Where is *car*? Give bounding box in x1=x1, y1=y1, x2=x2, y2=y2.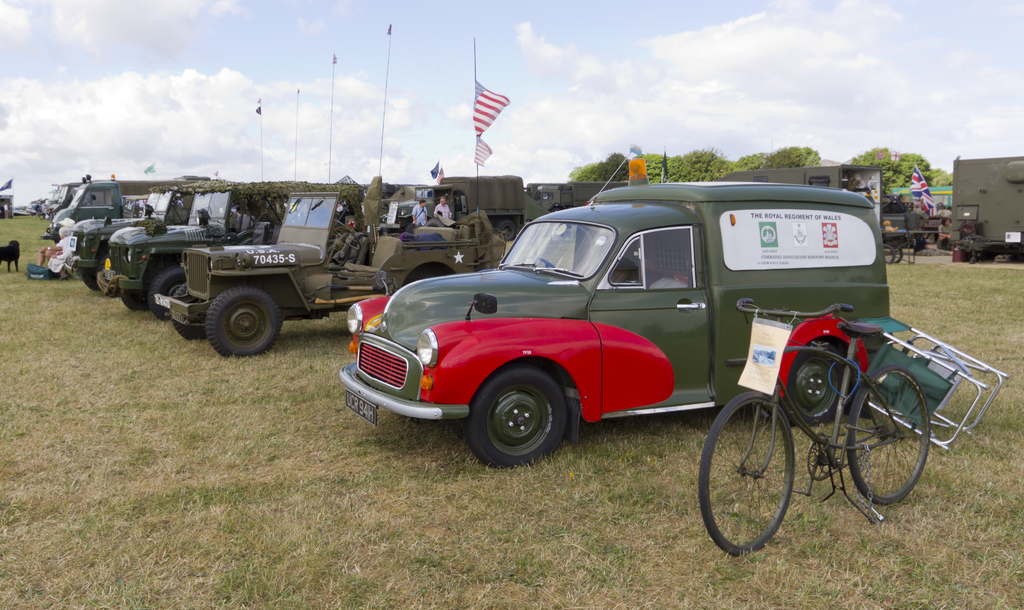
x1=159, y1=174, x2=507, y2=356.
